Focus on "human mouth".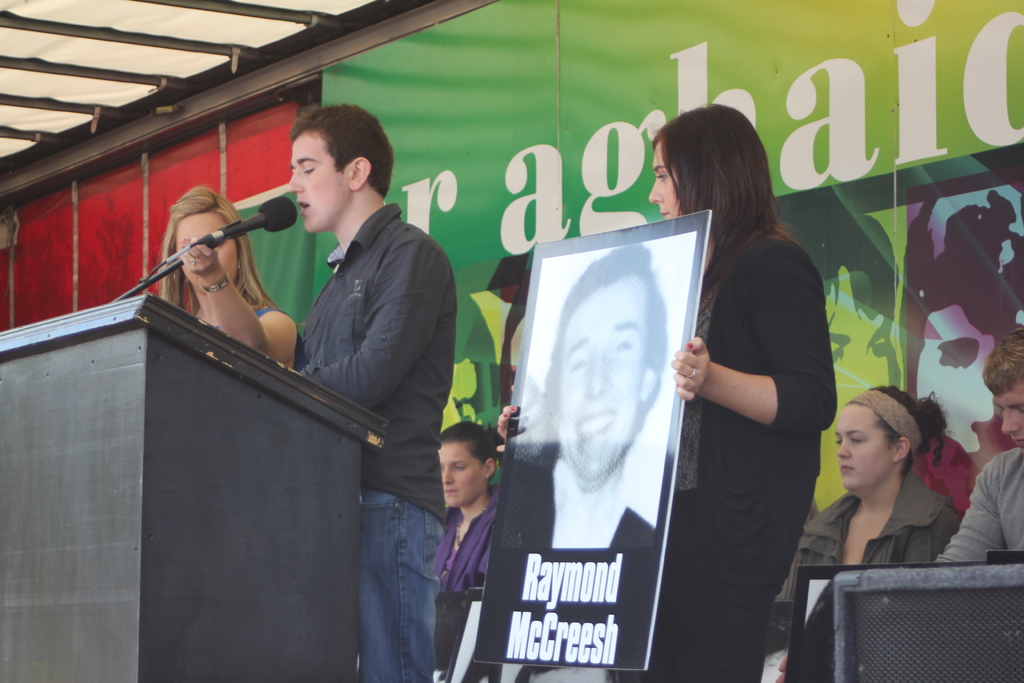
Focused at box=[295, 197, 309, 215].
